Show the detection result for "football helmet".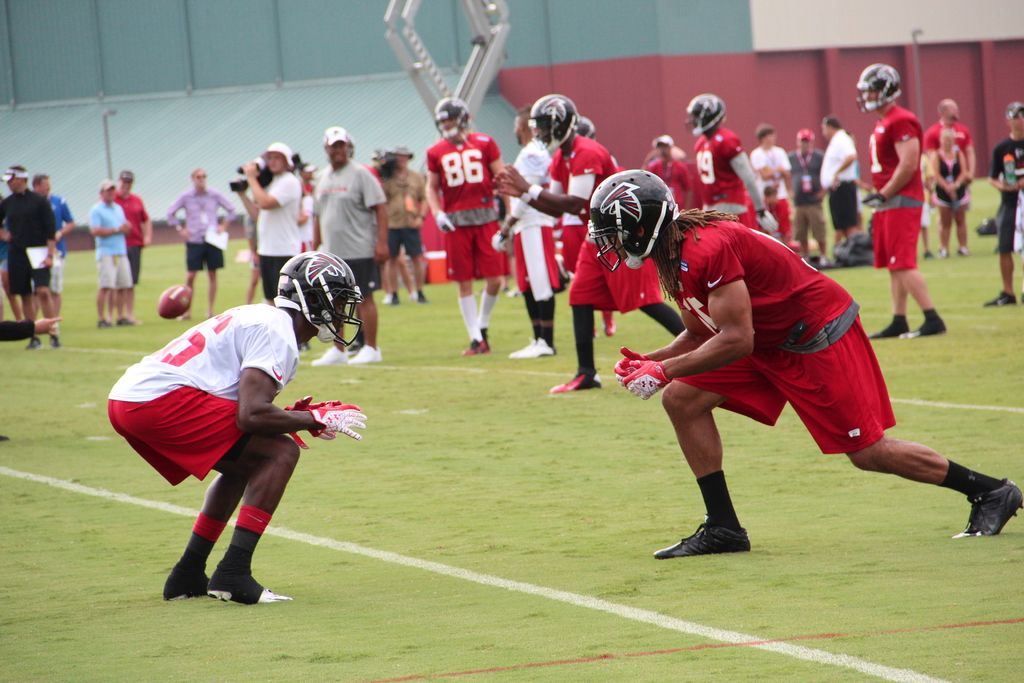
bbox(529, 94, 580, 150).
